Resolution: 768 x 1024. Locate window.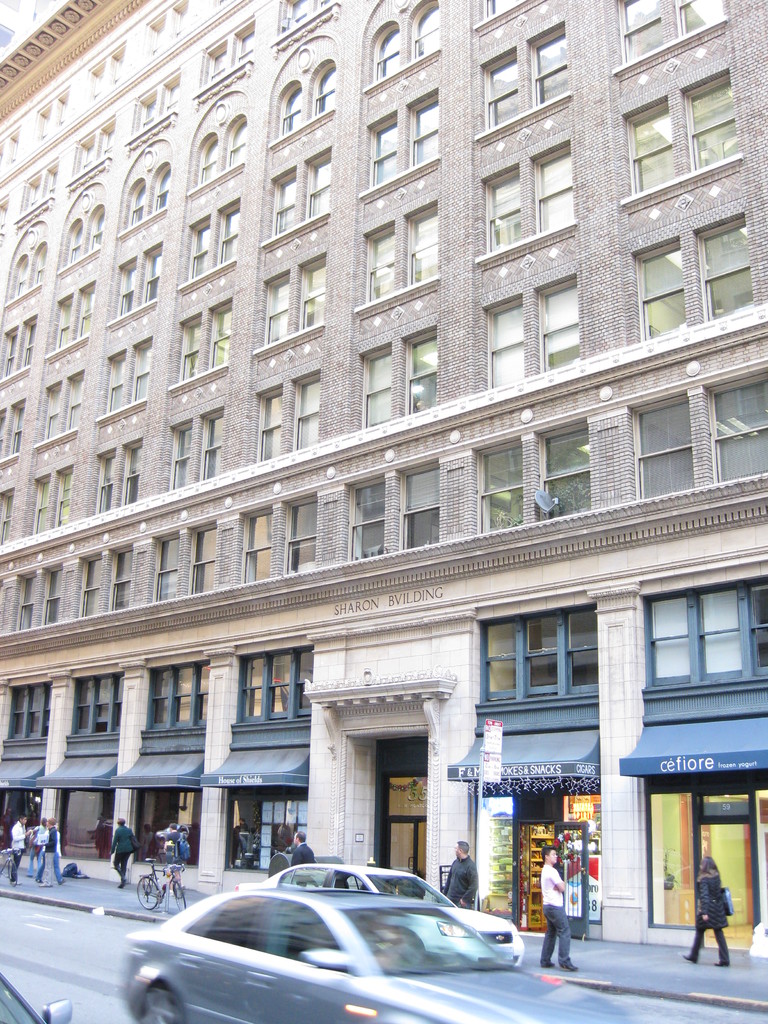
131, 342, 147, 404.
